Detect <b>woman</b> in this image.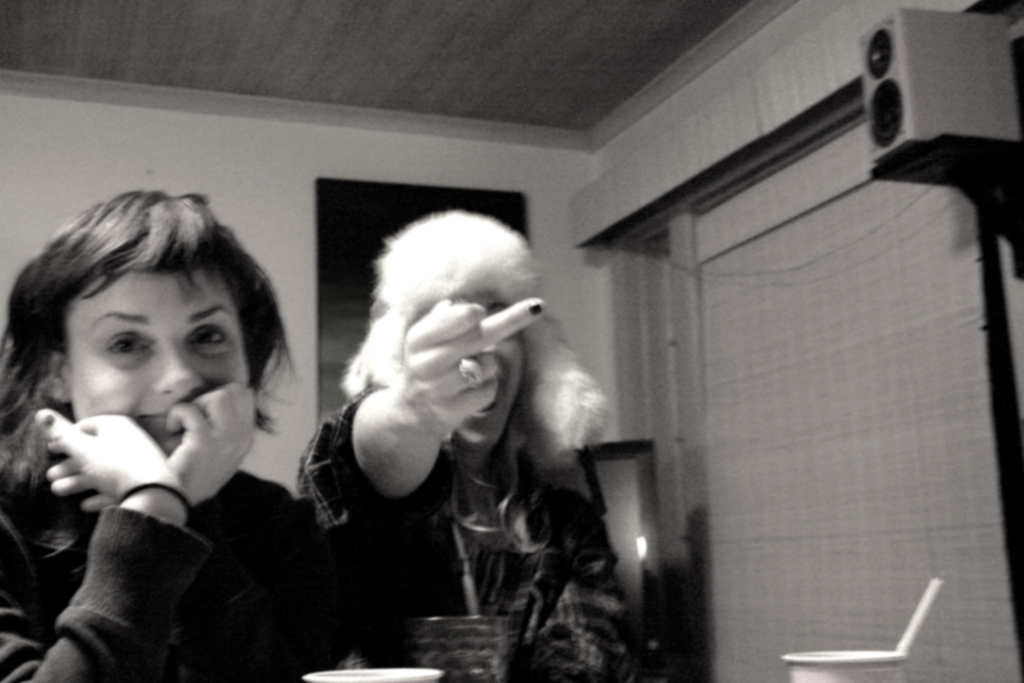
Detection: bbox=[0, 179, 397, 682].
